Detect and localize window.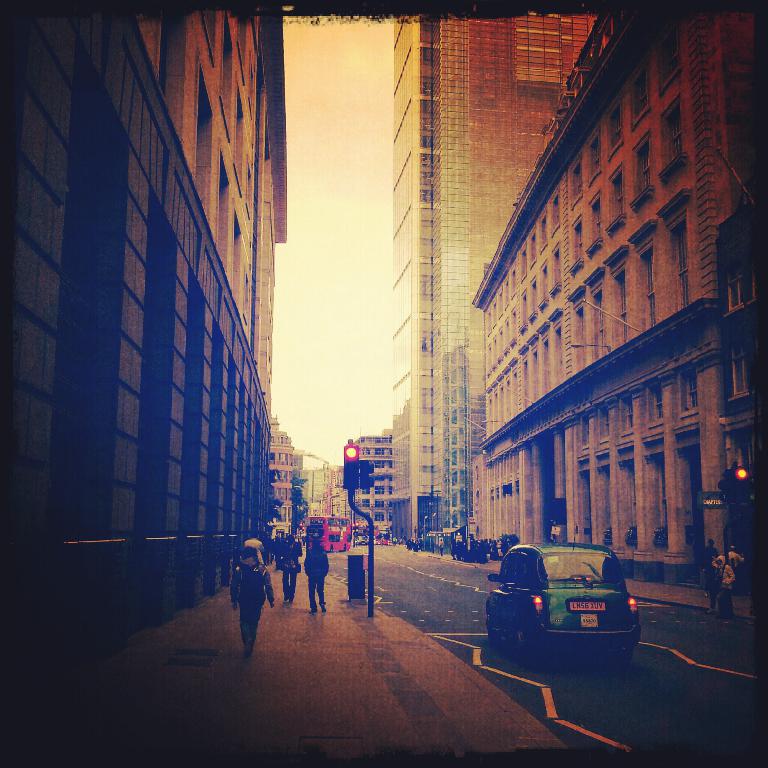
Localized at <box>675,222,685,306</box>.
